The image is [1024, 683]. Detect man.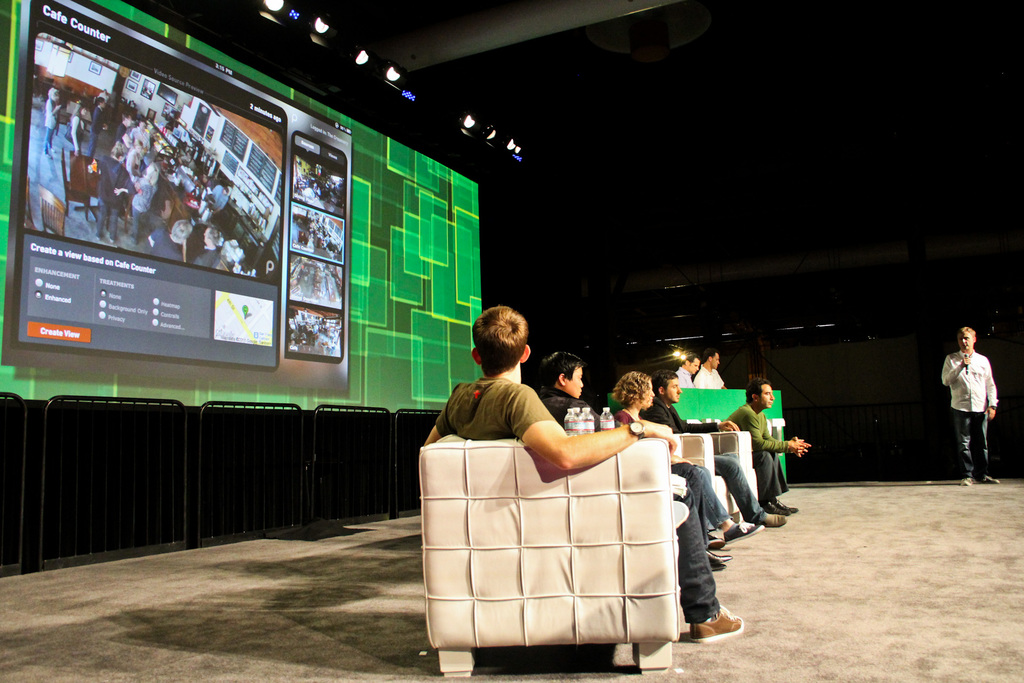
Detection: 671,354,704,388.
